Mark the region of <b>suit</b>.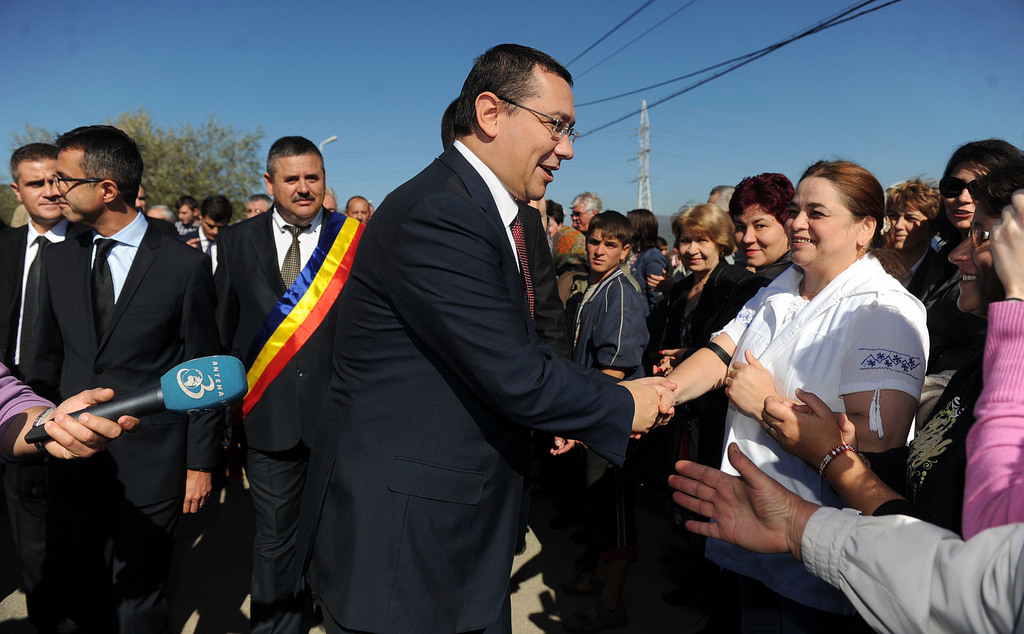
Region: (0, 215, 80, 382).
